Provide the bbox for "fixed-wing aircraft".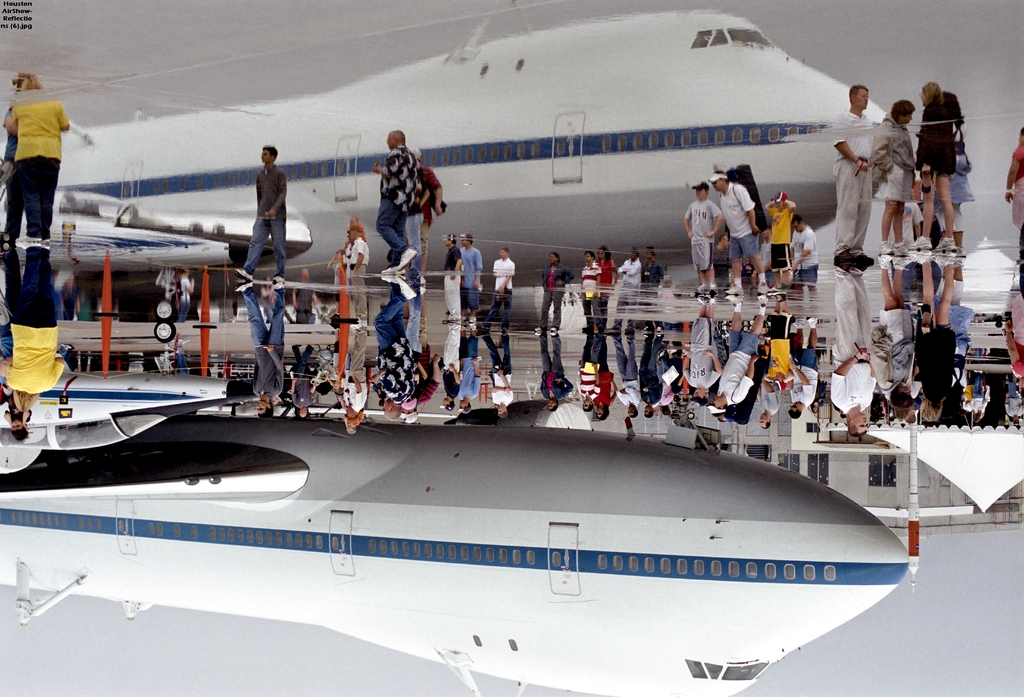
<bbox>0, 0, 888, 321</bbox>.
